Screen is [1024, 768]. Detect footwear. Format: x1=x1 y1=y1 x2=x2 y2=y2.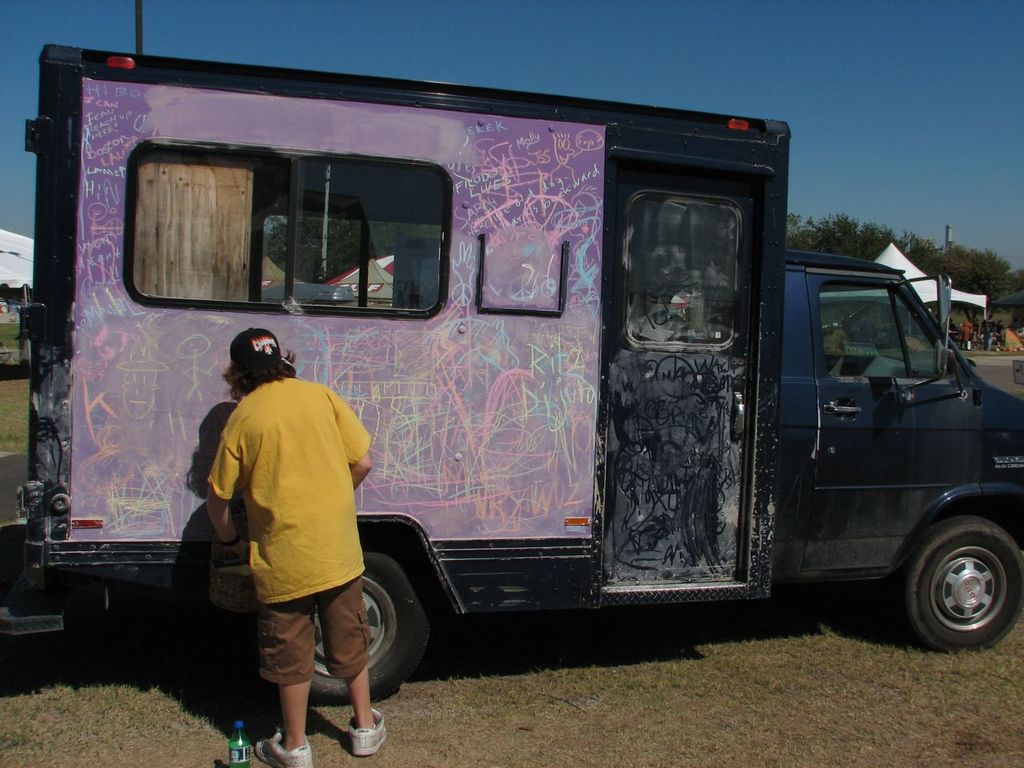
x1=346 y1=708 x2=382 y2=756.
